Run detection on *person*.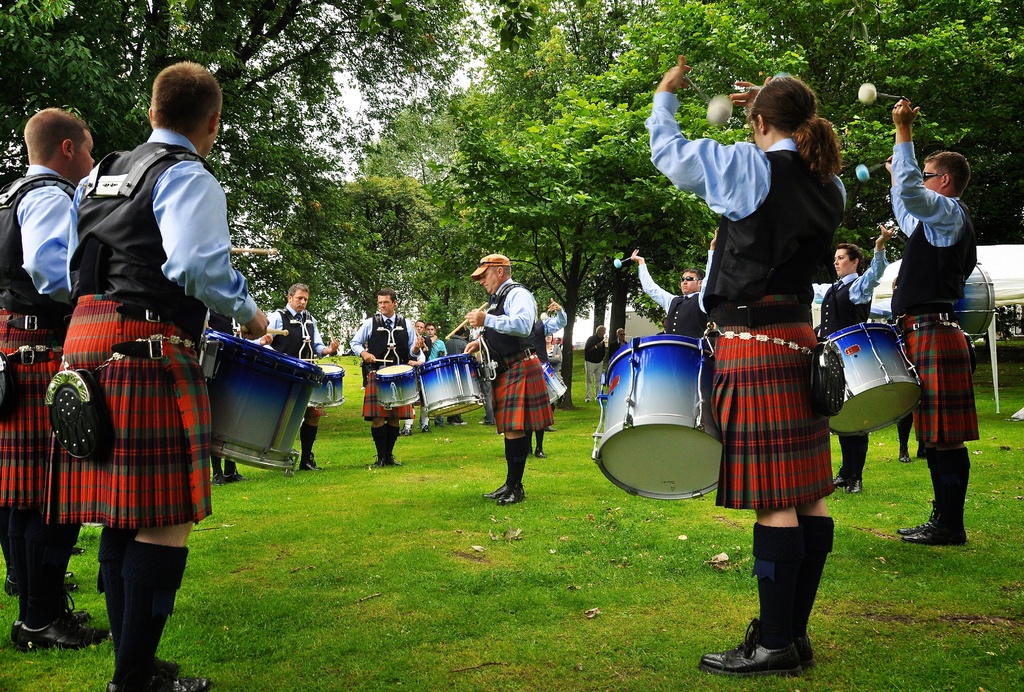
Result: BBox(637, 53, 849, 682).
